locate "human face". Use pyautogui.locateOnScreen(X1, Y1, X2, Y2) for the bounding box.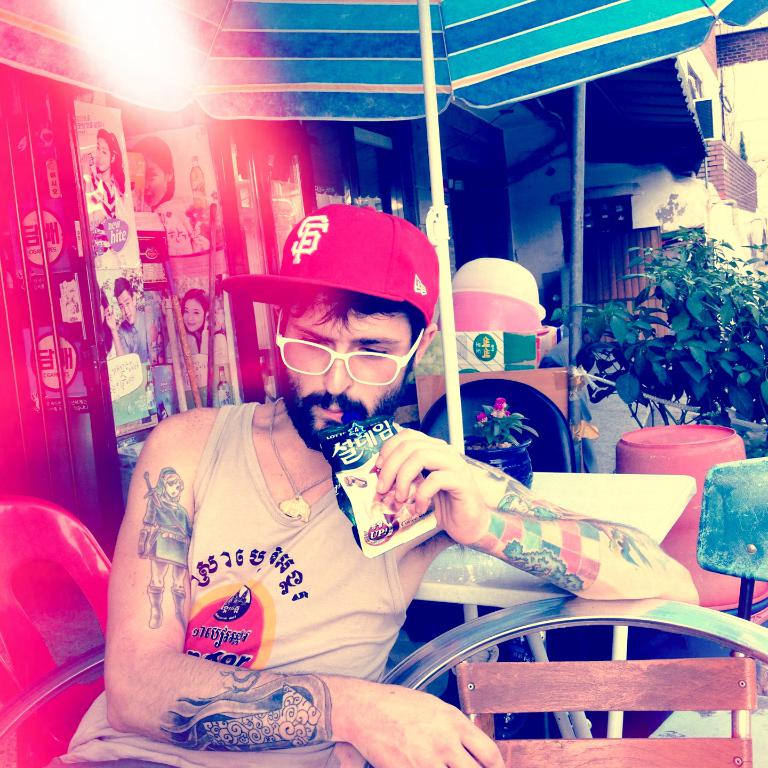
pyautogui.locateOnScreen(95, 138, 113, 173).
